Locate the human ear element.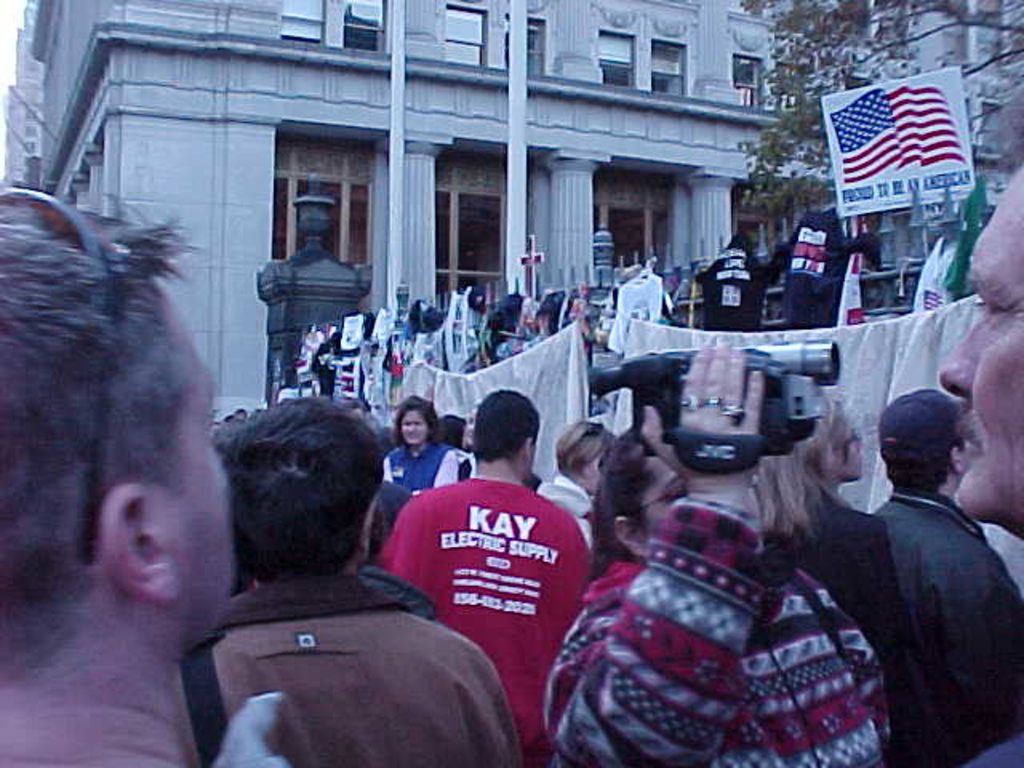
Element bbox: Rect(520, 437, 533, 469).
